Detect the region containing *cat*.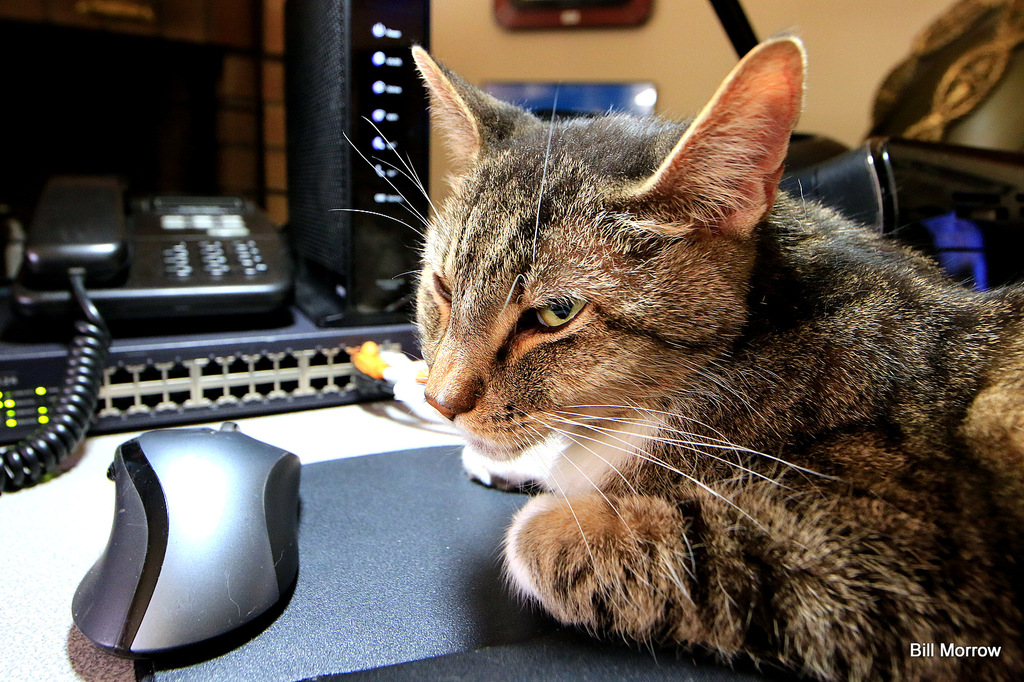
(x1=329, y1=31, x2=1023, y2=681).
